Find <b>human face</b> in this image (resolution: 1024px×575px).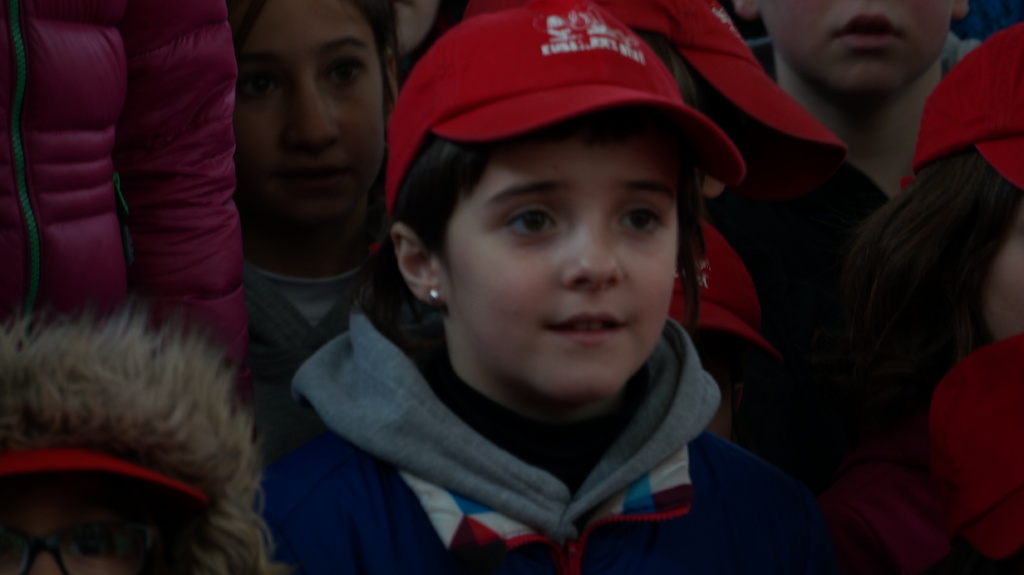
(x1=234, y1=0, x2=387, y2=230).
